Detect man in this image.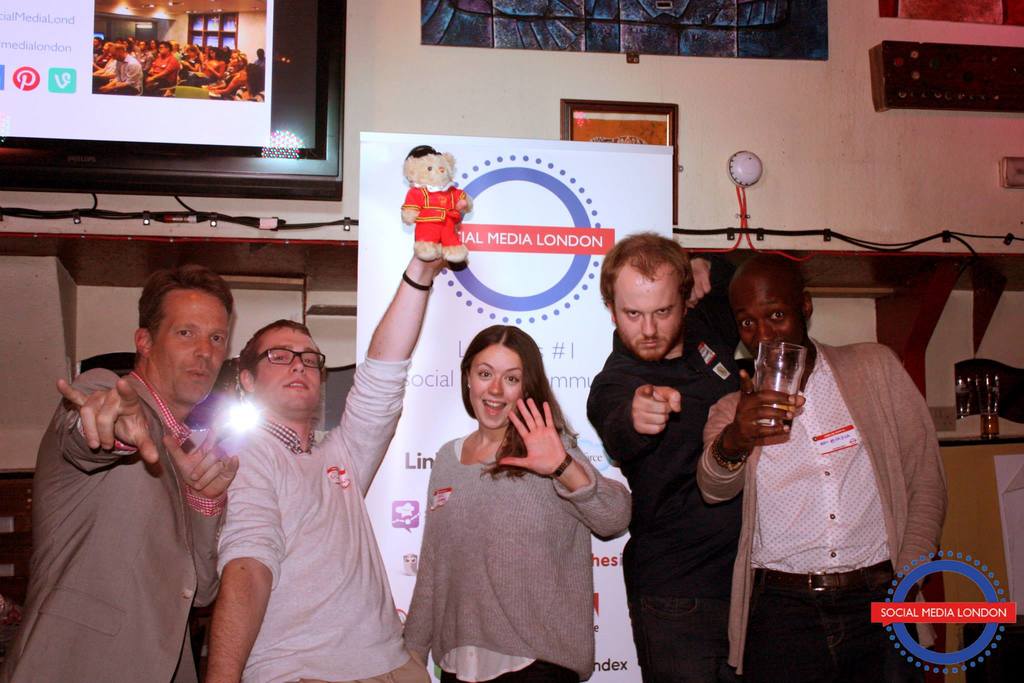
Detection: 587 232 756 682.
